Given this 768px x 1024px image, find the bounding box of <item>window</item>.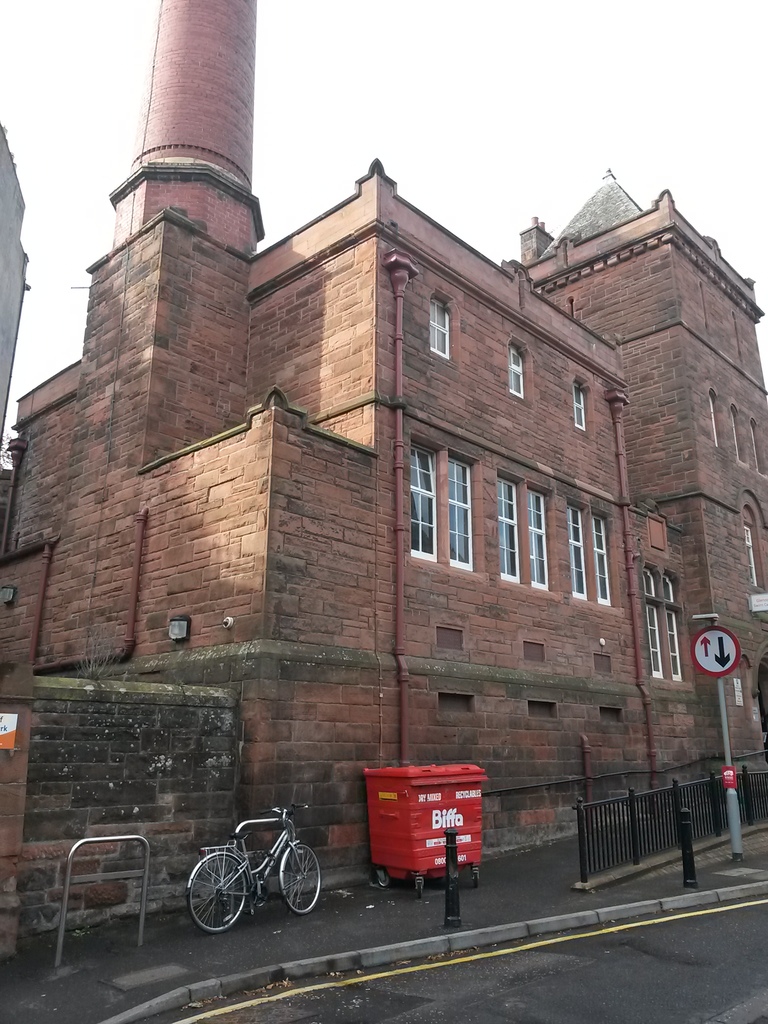
668,585,682,678.
